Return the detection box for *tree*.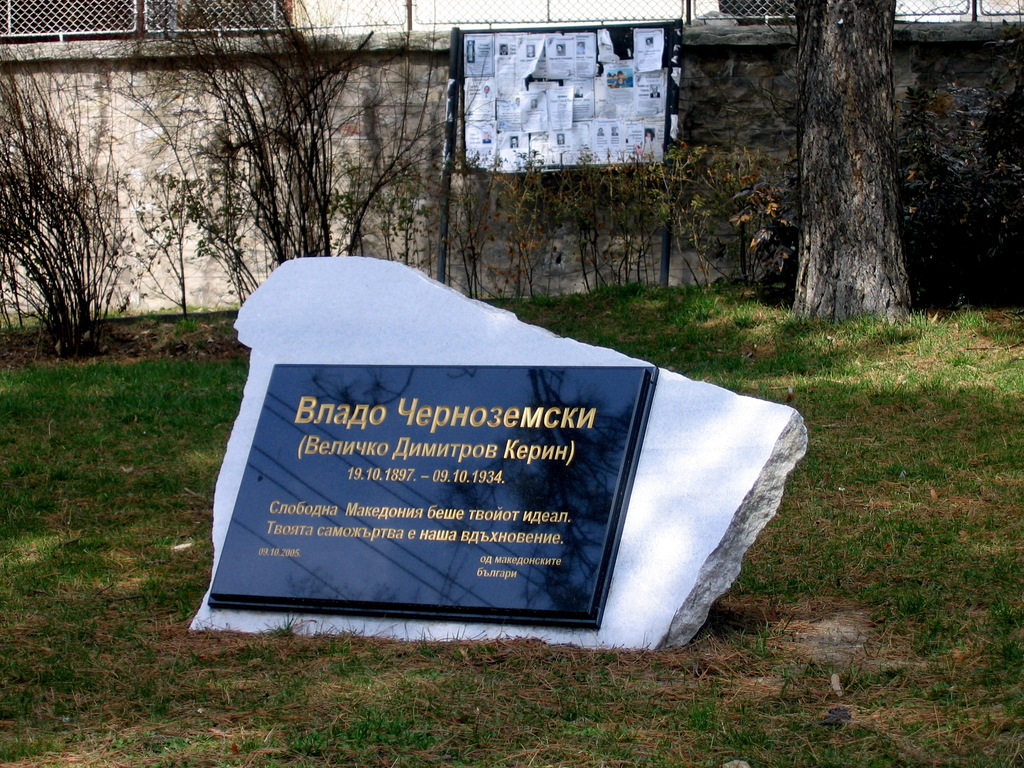
rect(792, 0, 914, 307).
